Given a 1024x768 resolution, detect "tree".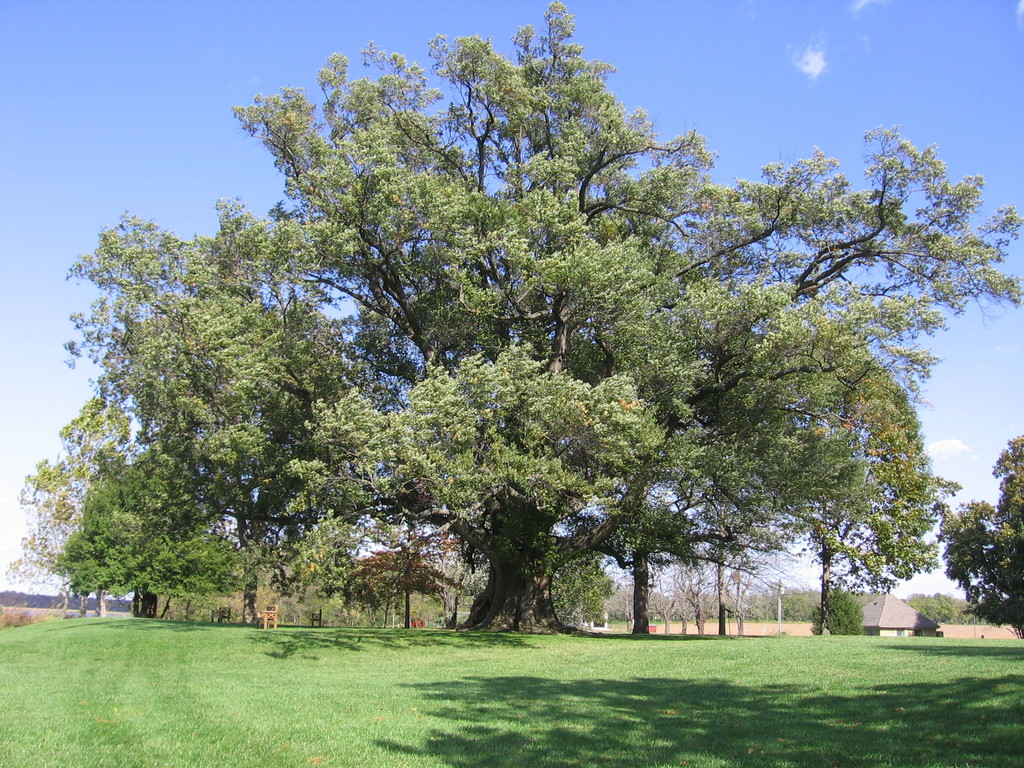
locate(8, 397, 151, 623).
